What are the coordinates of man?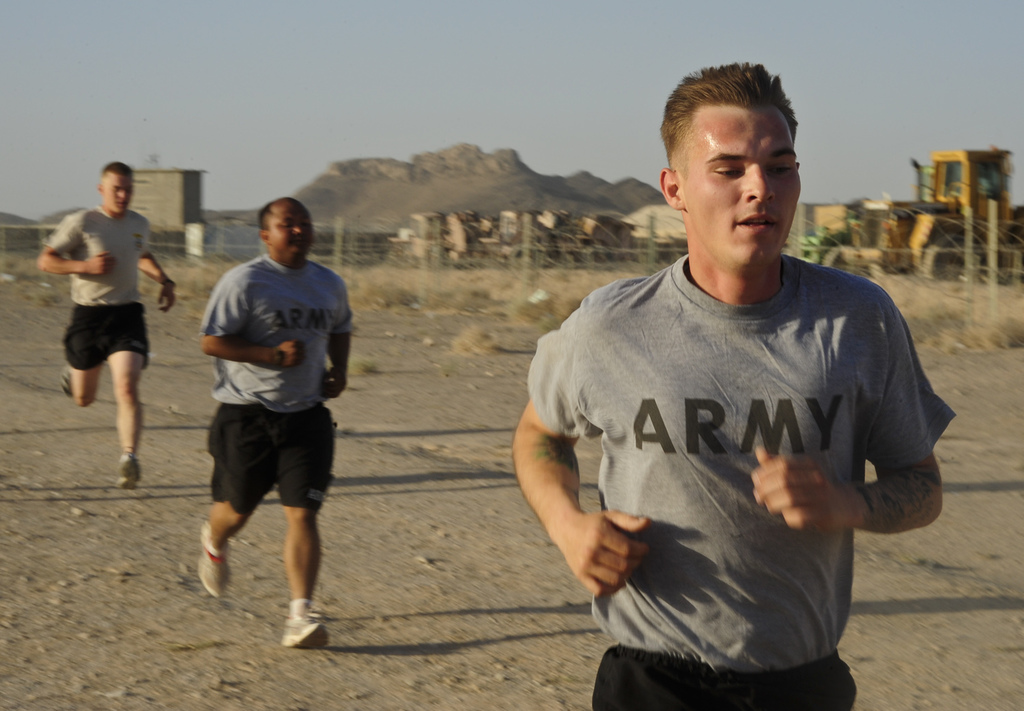
x1=512 y1=62 x2=950 y2=710.
